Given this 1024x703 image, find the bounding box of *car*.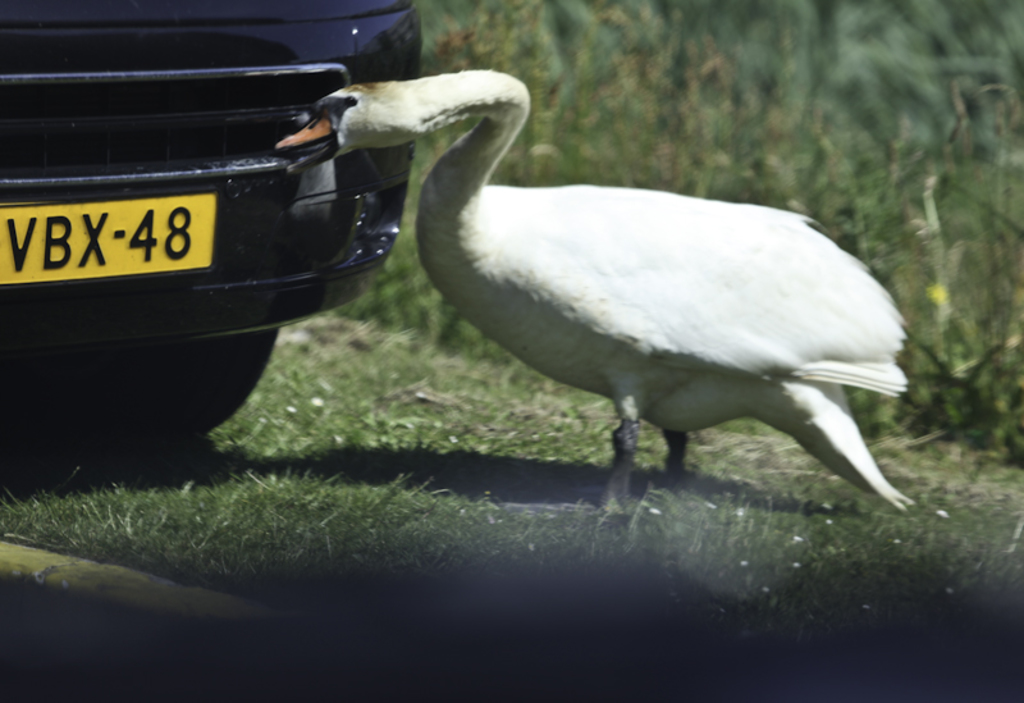
x1=0 y1=0 x2=421 y2=437.
